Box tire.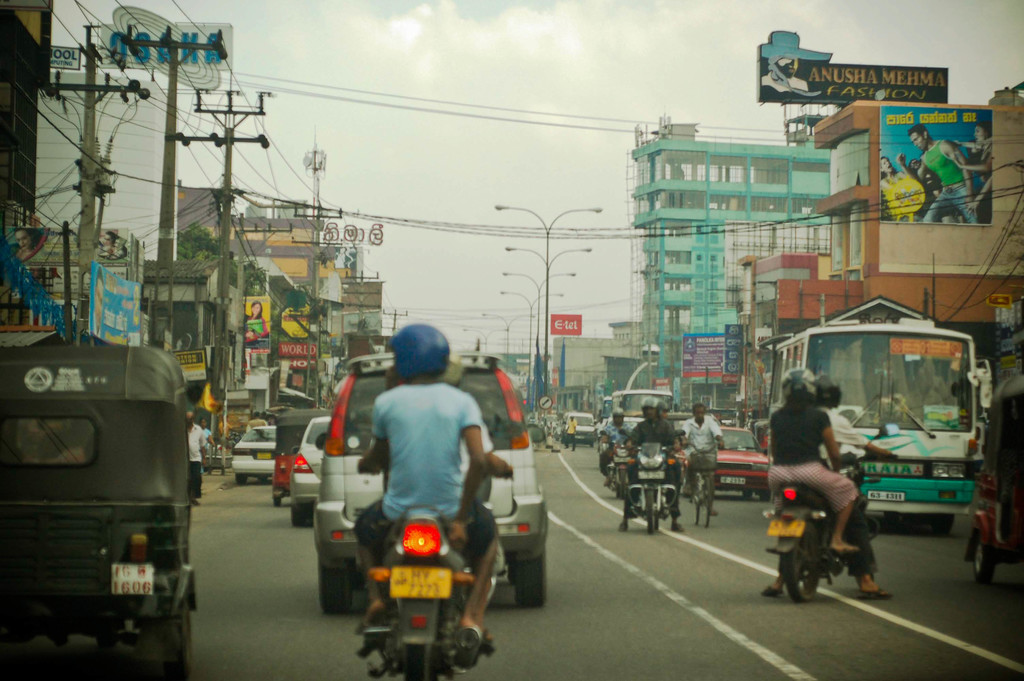
(x1=915, y1=509, x2=961, y2=543).
